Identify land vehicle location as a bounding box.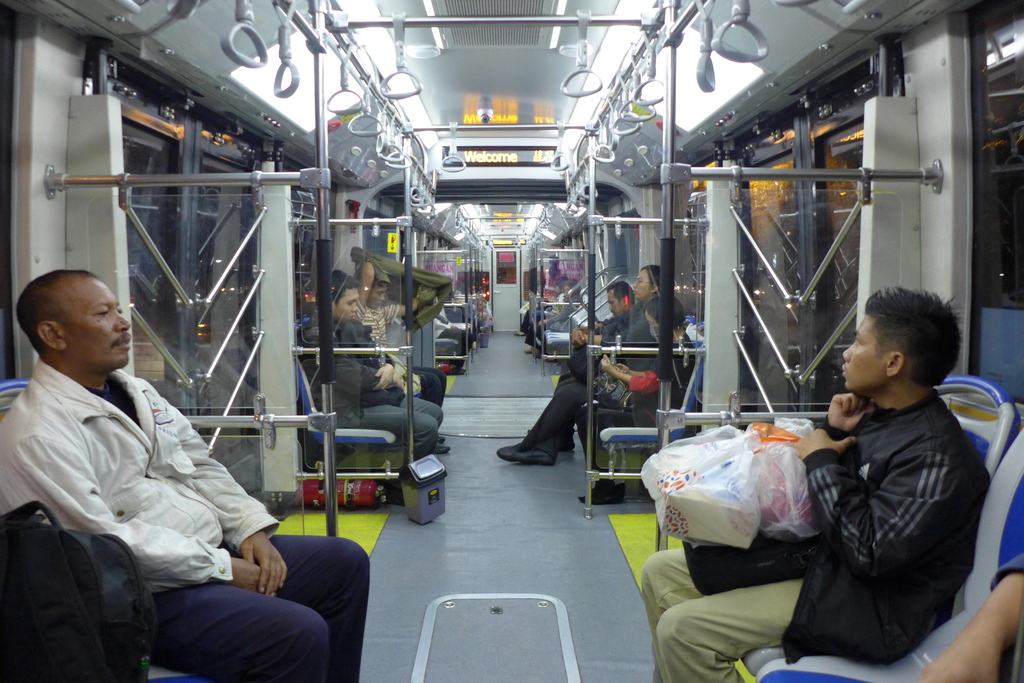
(3, 18, 1020, 660).
